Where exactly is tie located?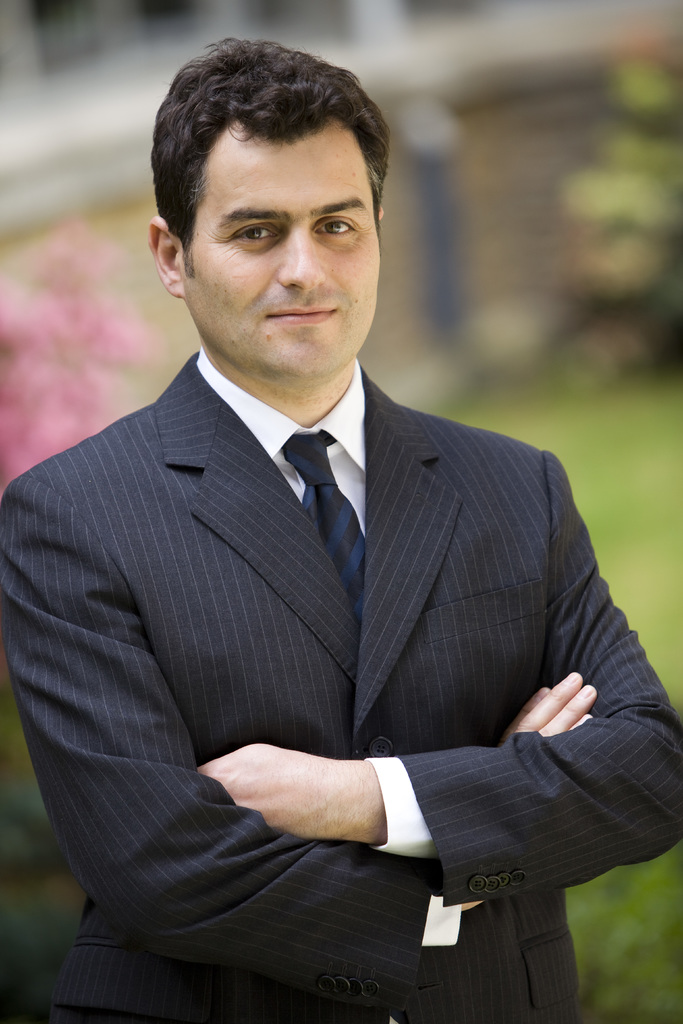
Its bounding box is 279/428/368/621.
